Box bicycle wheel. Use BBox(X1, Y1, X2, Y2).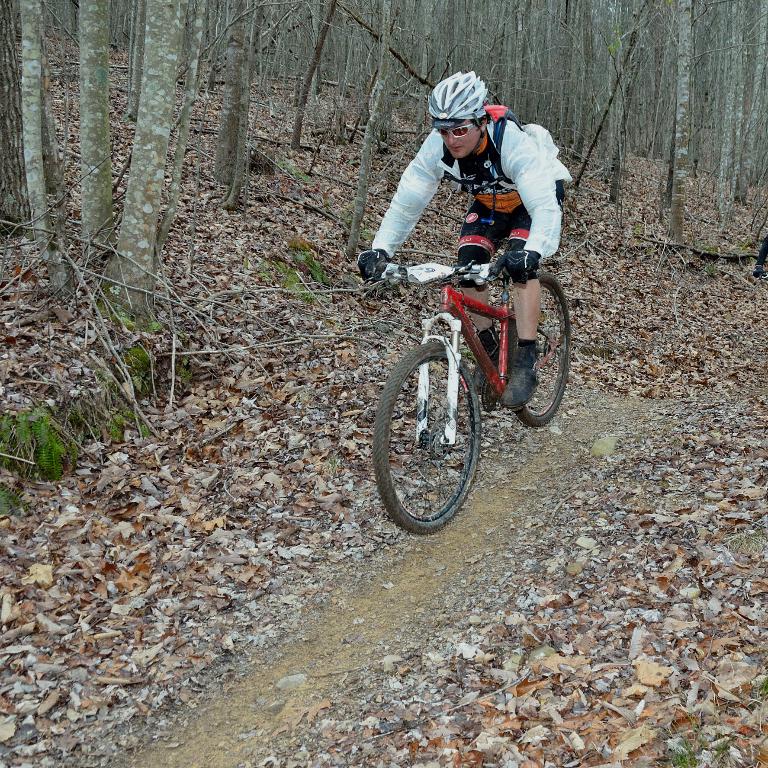
BBox(390, 323, 493, 528).
